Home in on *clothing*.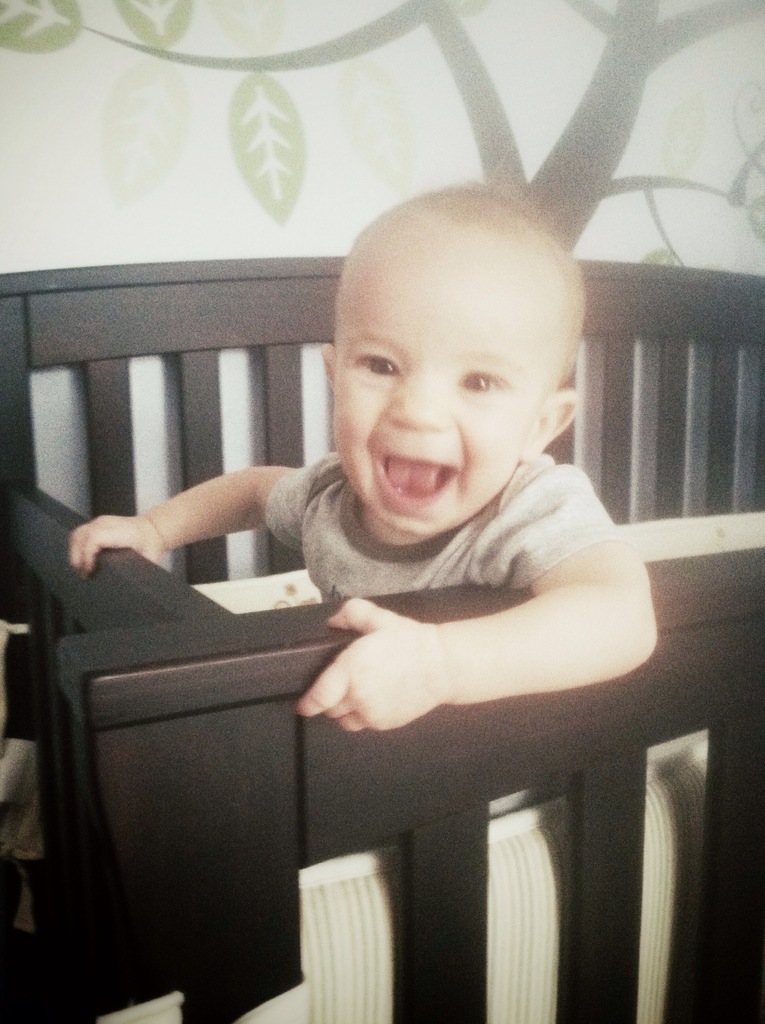
Homed in at box=[258, 442, 612, 614].
